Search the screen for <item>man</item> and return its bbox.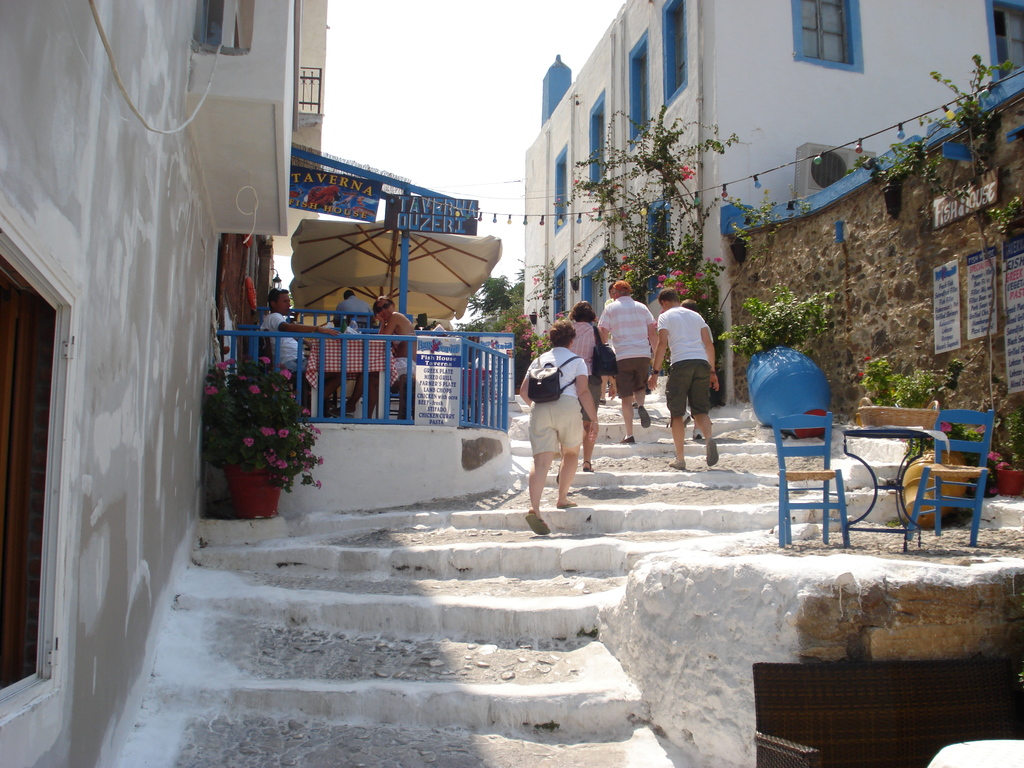
Found: box(260, 288, 338, 418).
